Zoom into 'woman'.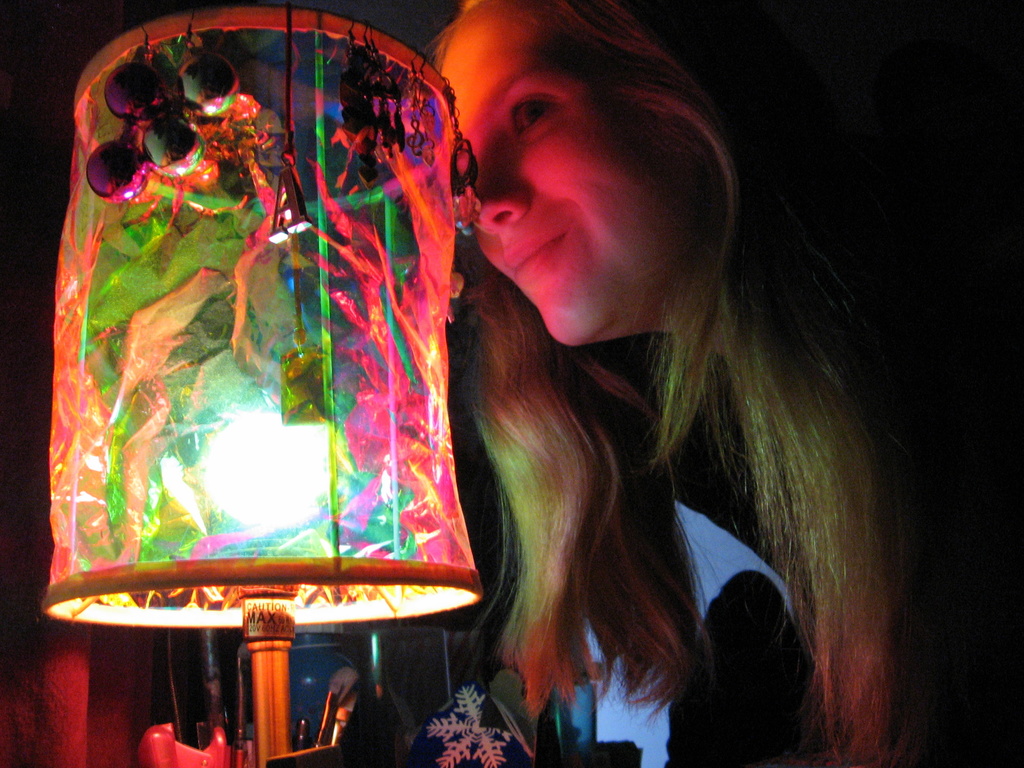
Zoom target: x1=411 y1=0 x2=1023 y2=767.
